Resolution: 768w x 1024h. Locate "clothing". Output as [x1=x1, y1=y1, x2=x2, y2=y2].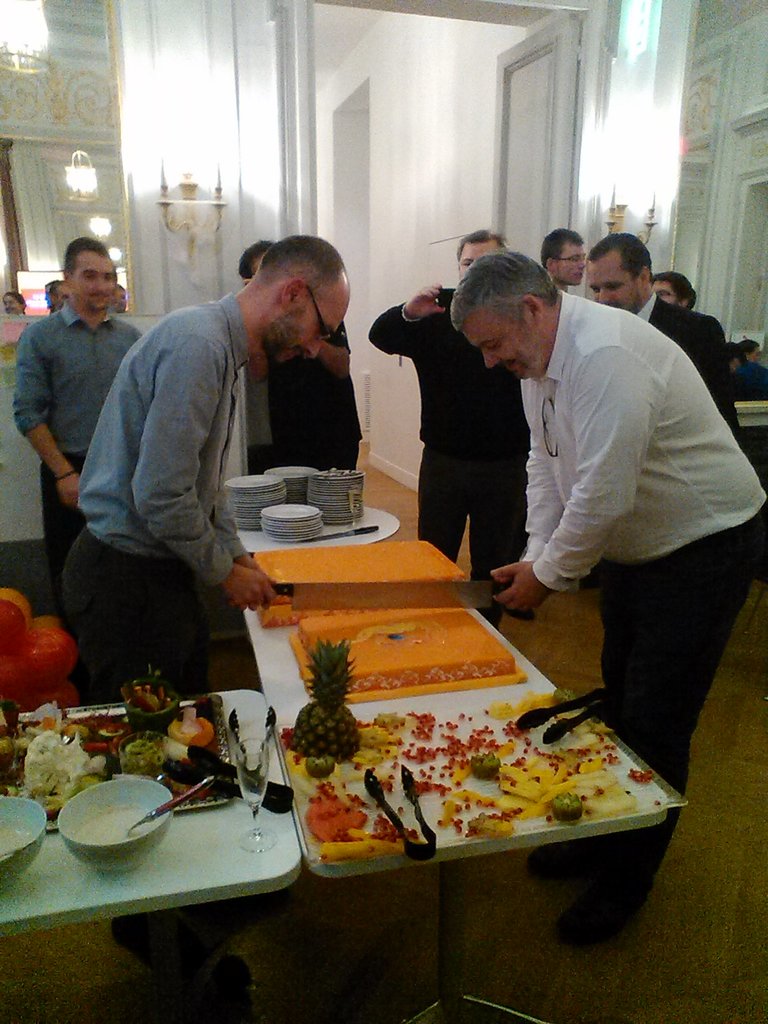
[x1=368, y1=299, x2=531, y2=582].
